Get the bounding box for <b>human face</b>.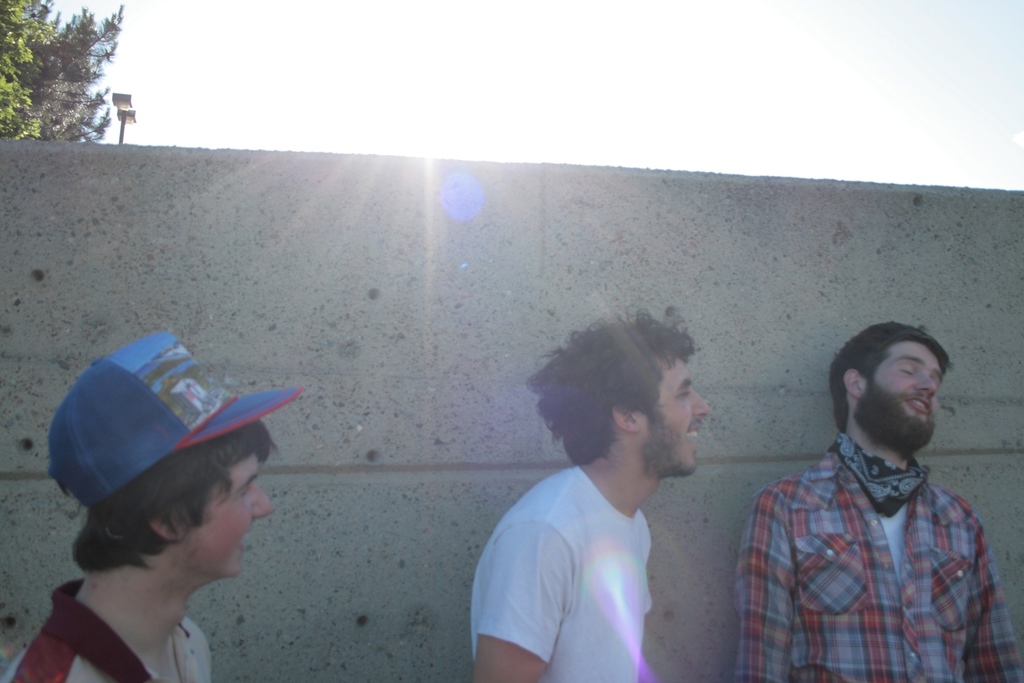
182, 455, 273, 578.
